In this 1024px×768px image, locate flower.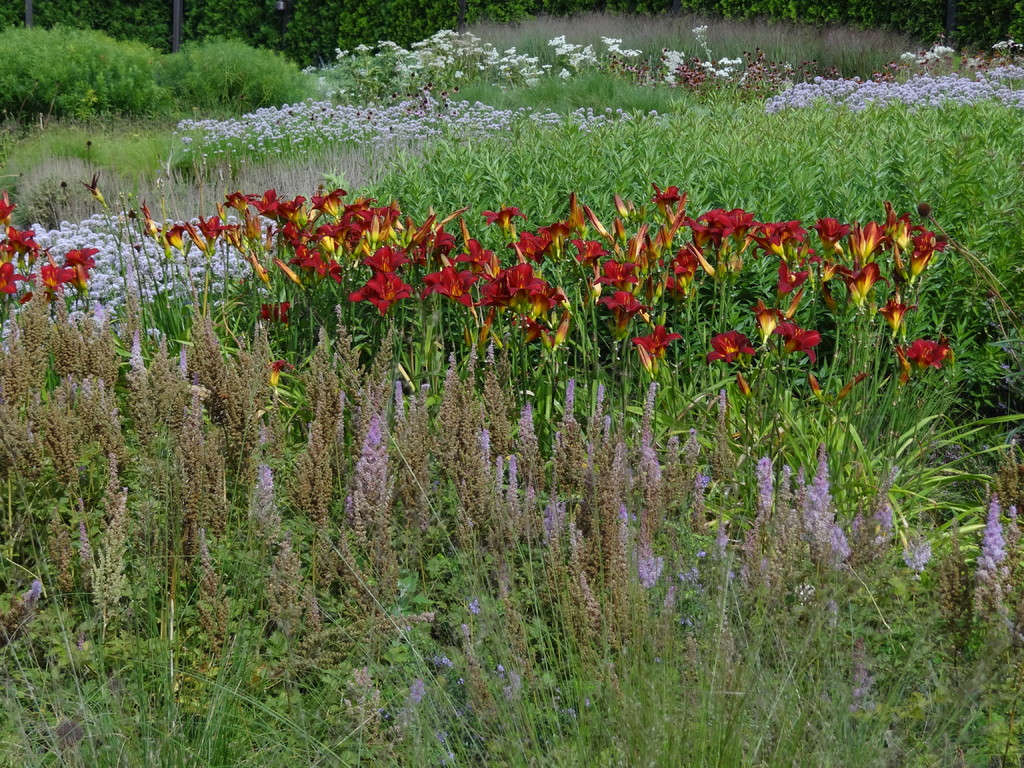
Bounding box: x1=611 y1=445 x2=621 y2=476.
